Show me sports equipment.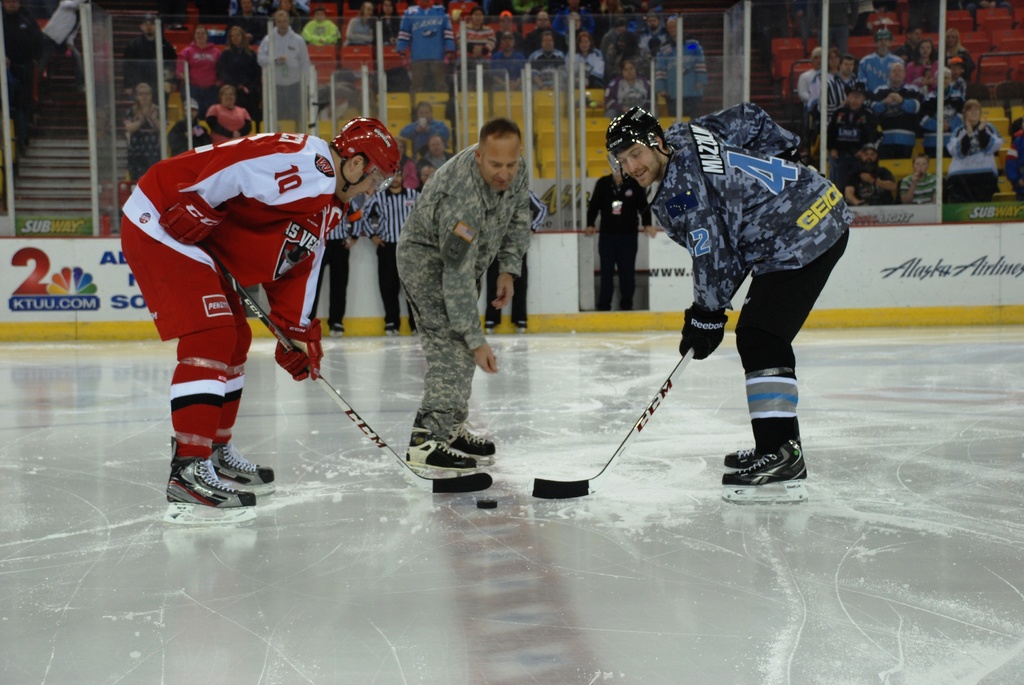
sports equipment is here: bbox=(333, 113, 397, 191).
